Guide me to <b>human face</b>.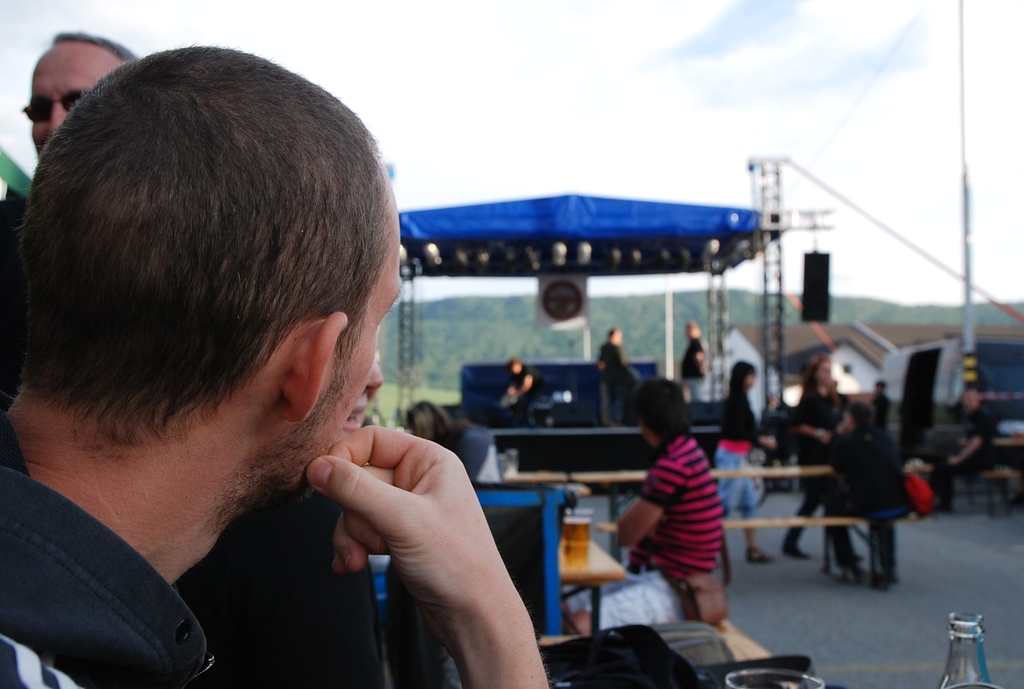
Guidance: [left=285, top=210, right=404, bottom=486].
